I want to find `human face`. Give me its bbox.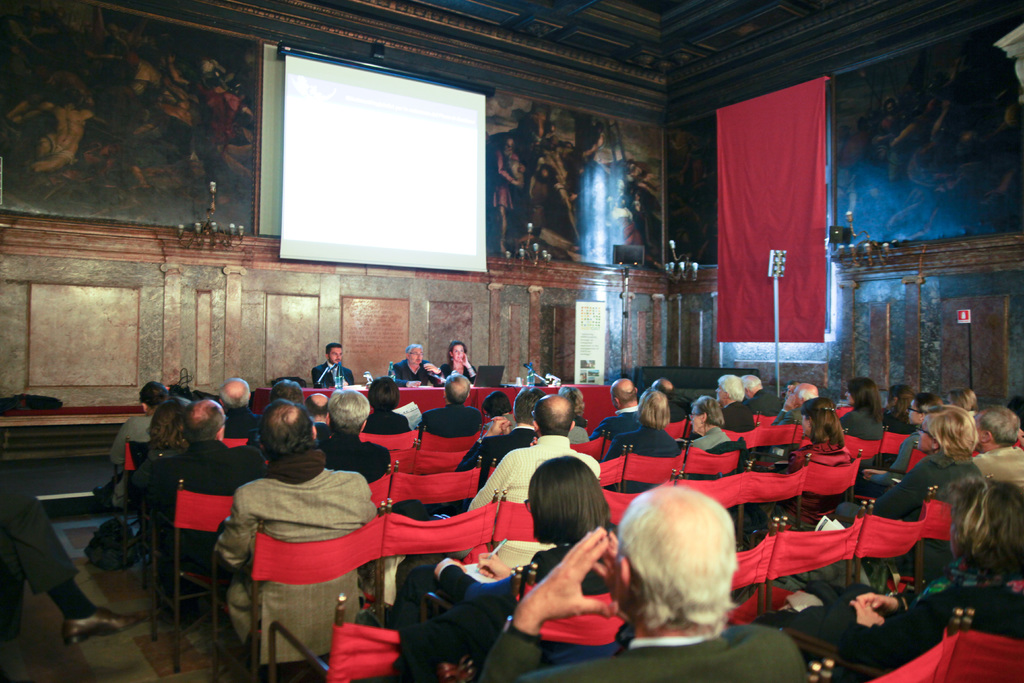
locate(410, 347, 420, 363).
